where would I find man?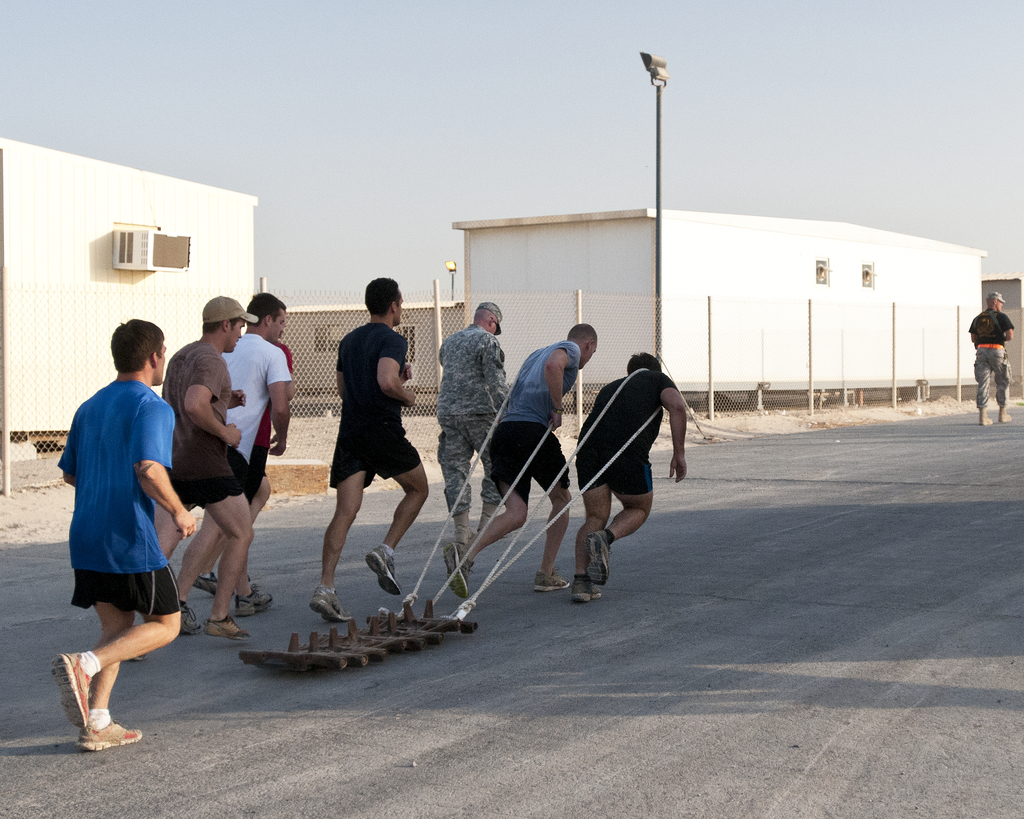
At {"left": 173, "top": 285, "right": 304, "bottom": 614}.
